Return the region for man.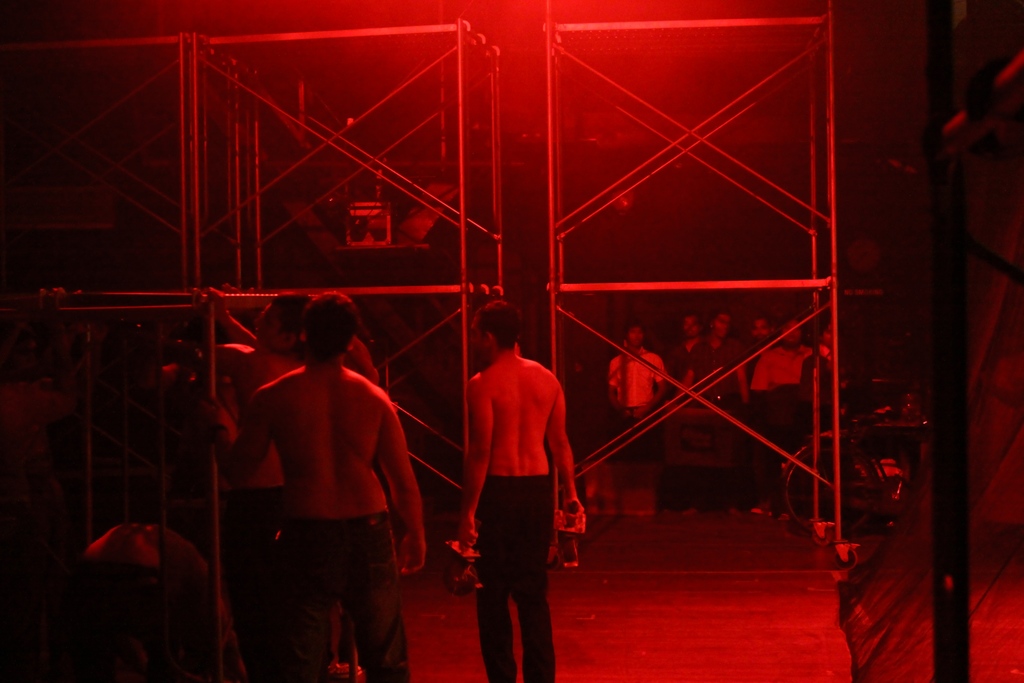
x1=453, y1=297, x2=586, y2=682.
